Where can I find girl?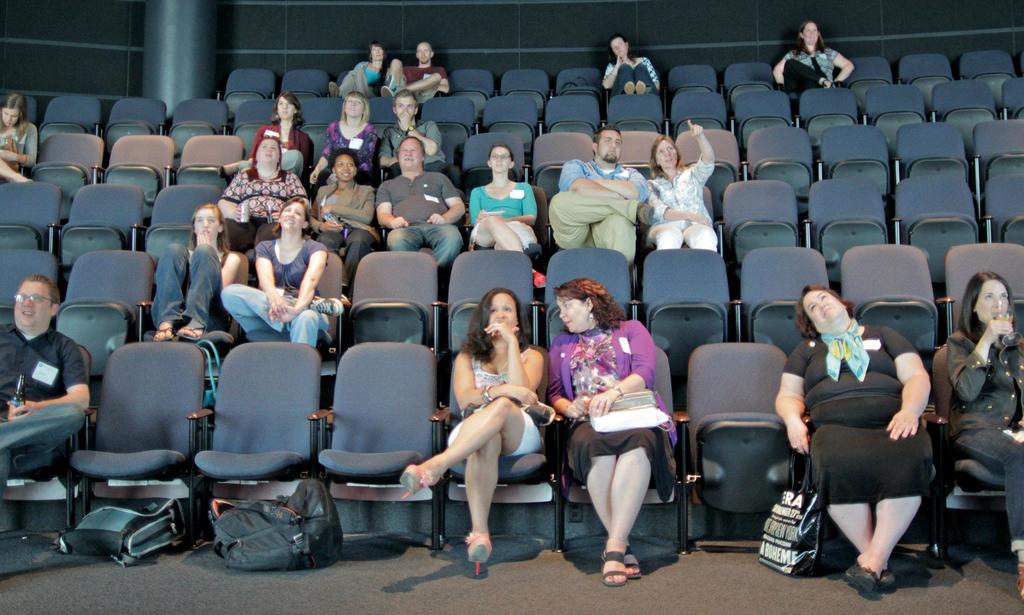
You can find it at bbox=(150, 202, 241, 340).
